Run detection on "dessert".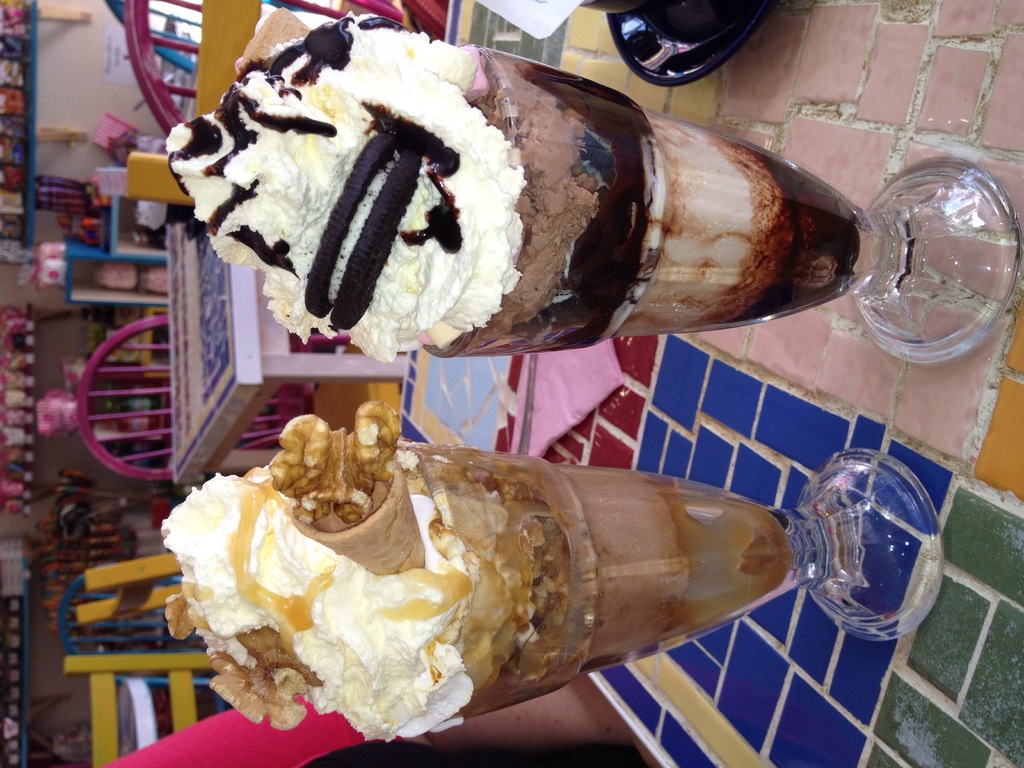
Result: 201:39:811:365.
